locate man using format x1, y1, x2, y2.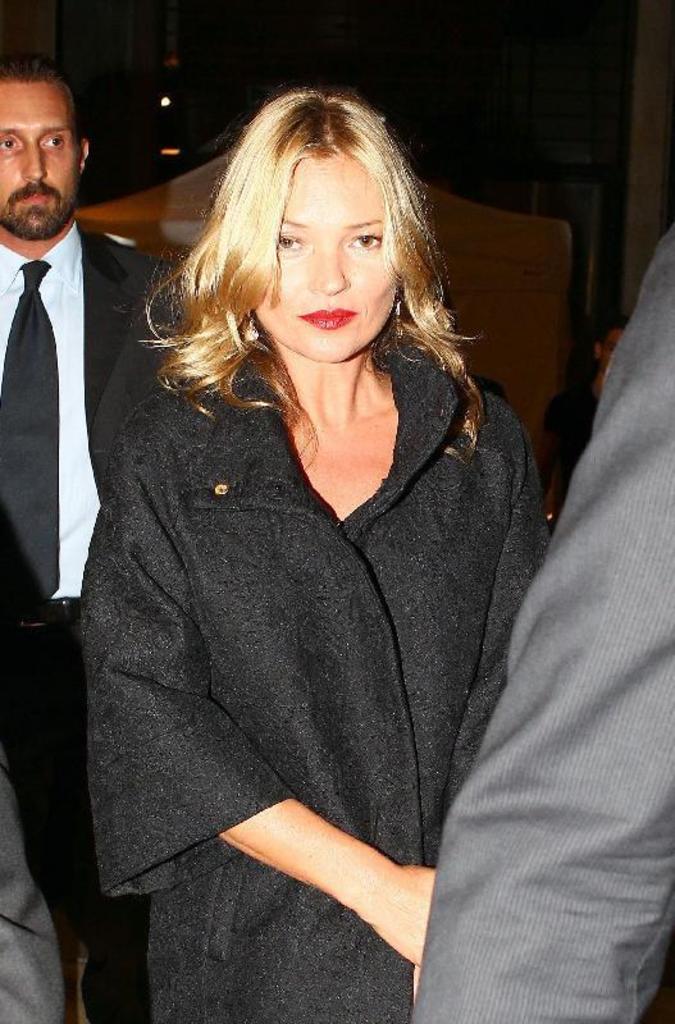
0, 59, 111, 625.
